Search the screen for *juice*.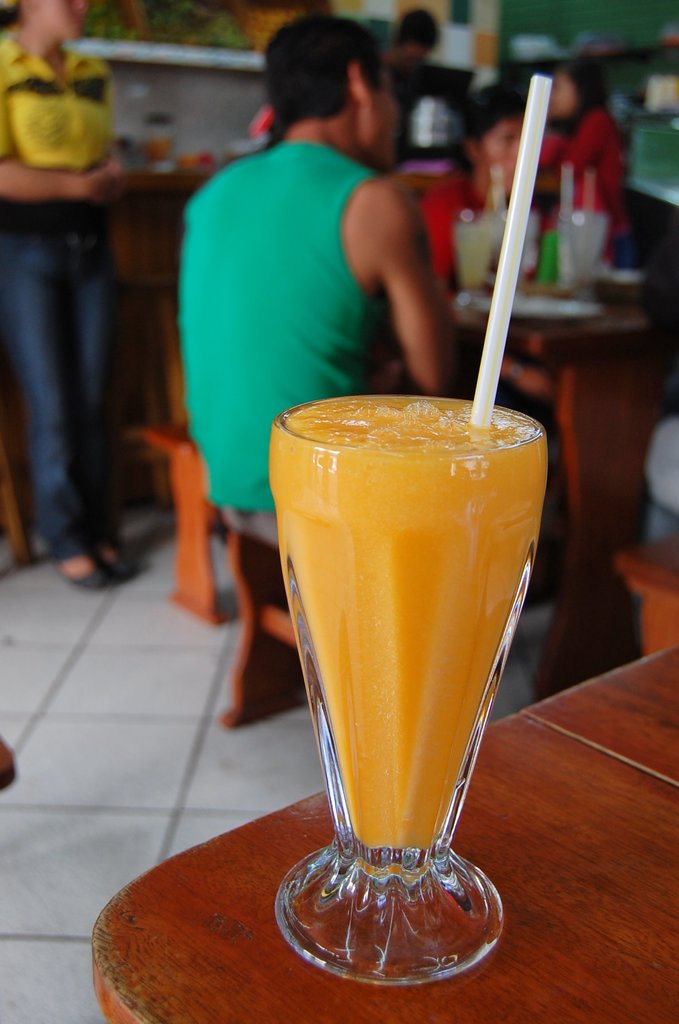
Found at region(264, 403, 543, 938).
